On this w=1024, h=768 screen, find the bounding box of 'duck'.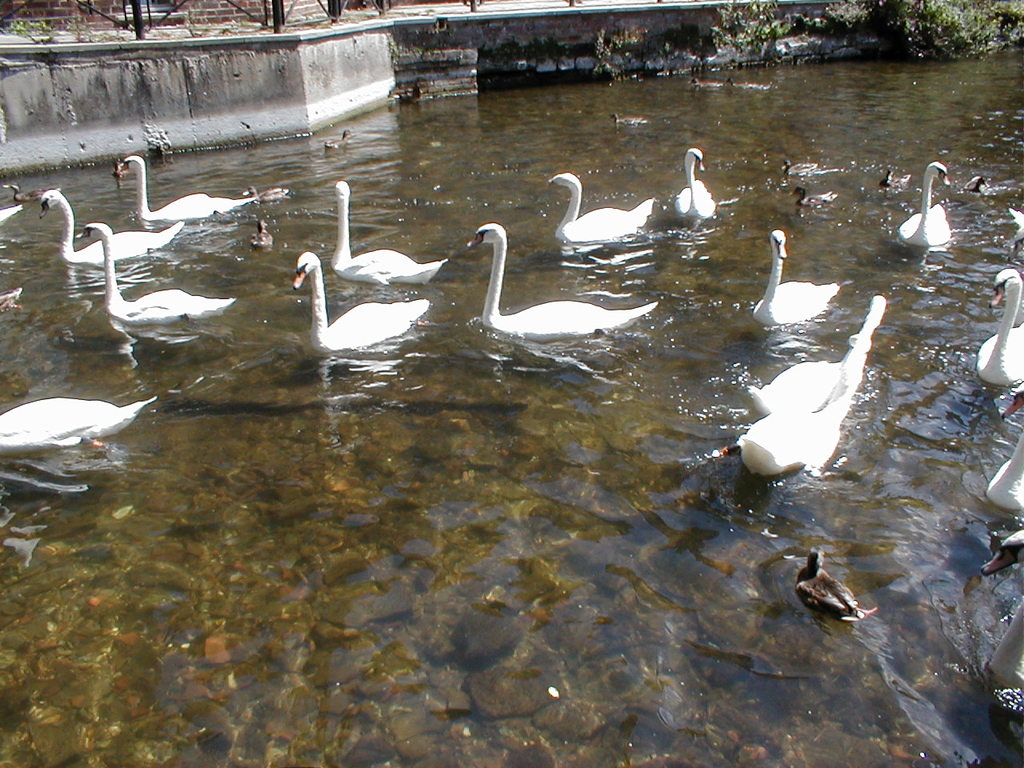
Bounding box: 290:246:438:354.
